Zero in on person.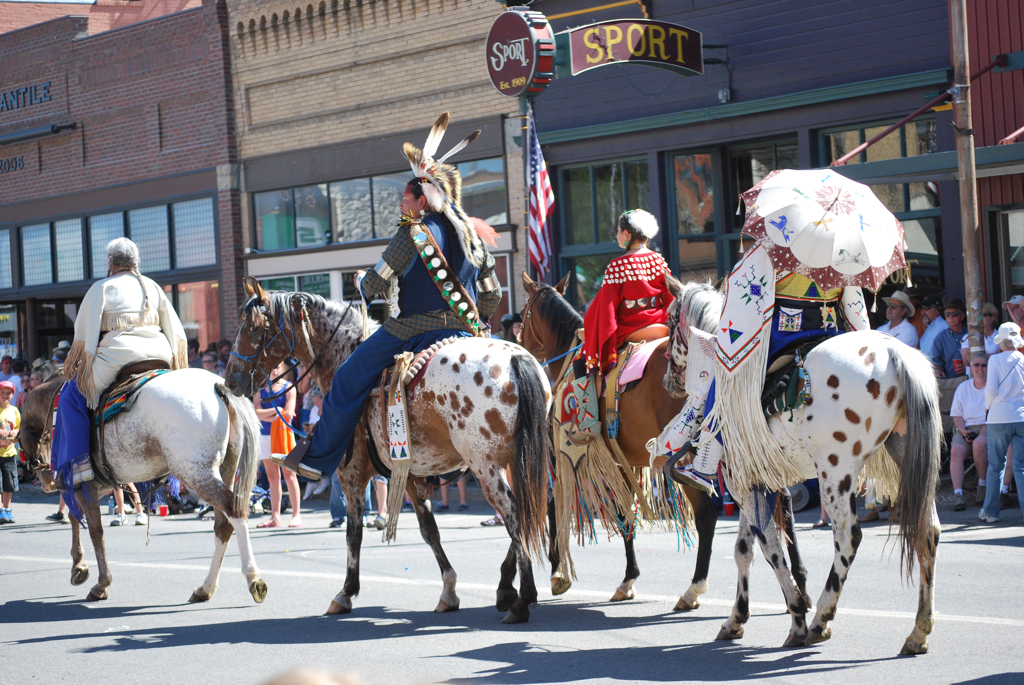
Zeroed in: [311,367,369,540].
